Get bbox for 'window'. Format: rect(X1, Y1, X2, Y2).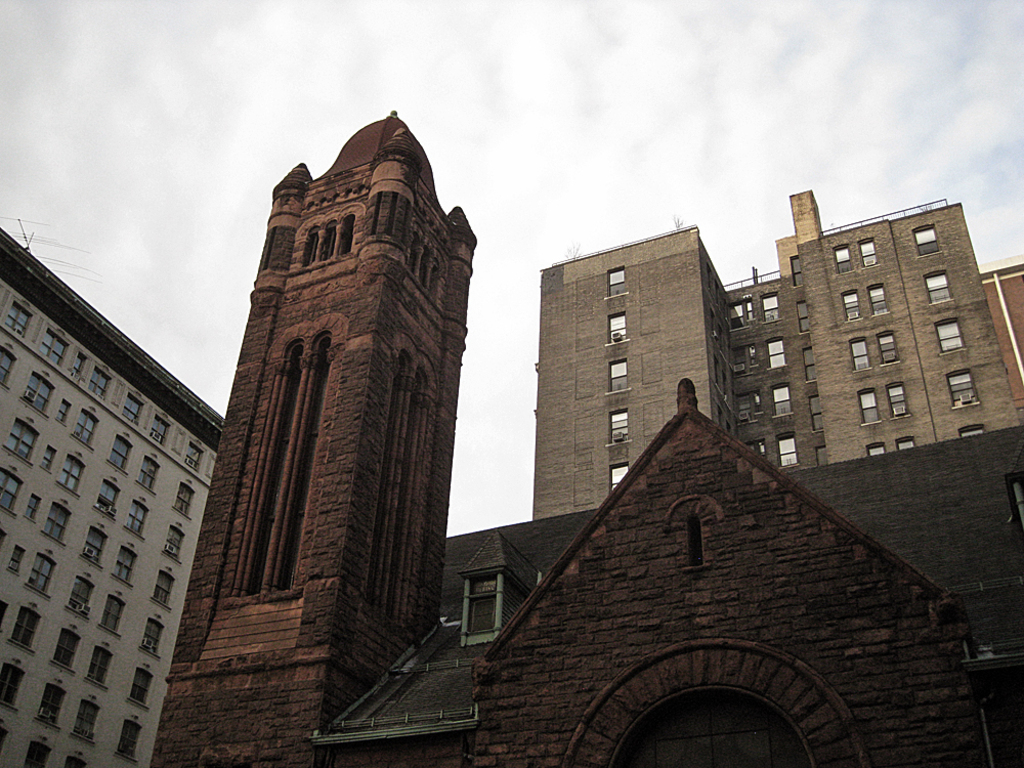
rect(271, 331, 335, 595).
